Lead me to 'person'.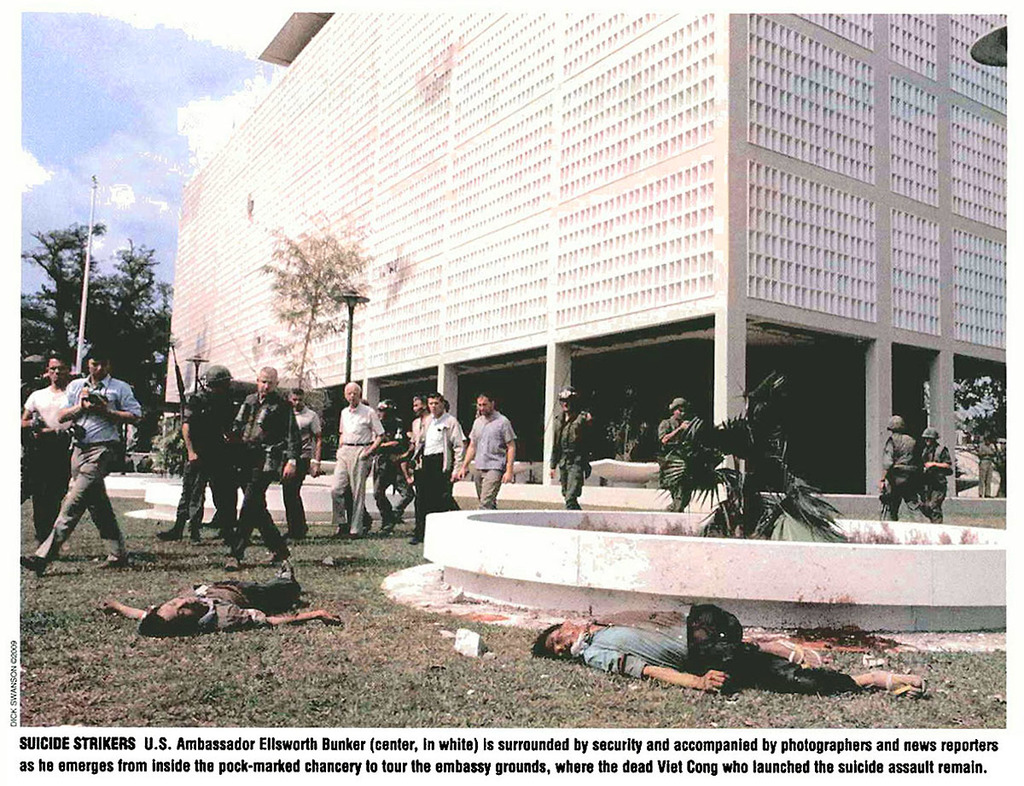
Lead to rect(527, 598, 928, 690).
